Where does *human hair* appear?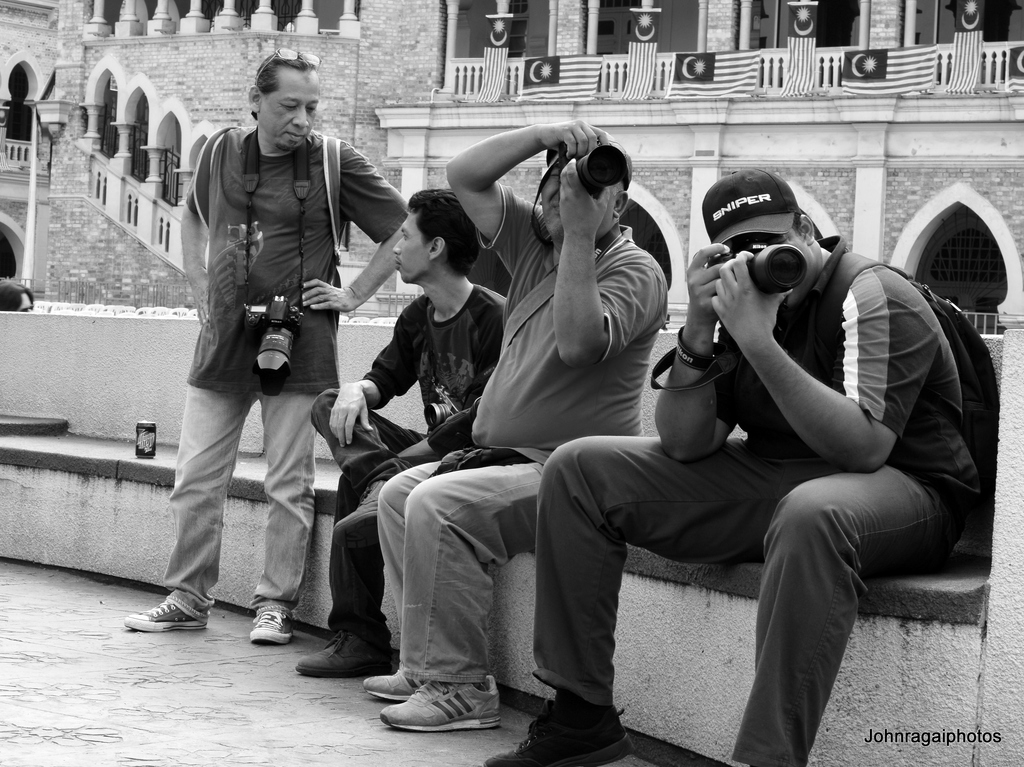
Appears at (x1=249, y1=51, x2=321, y2=119).
